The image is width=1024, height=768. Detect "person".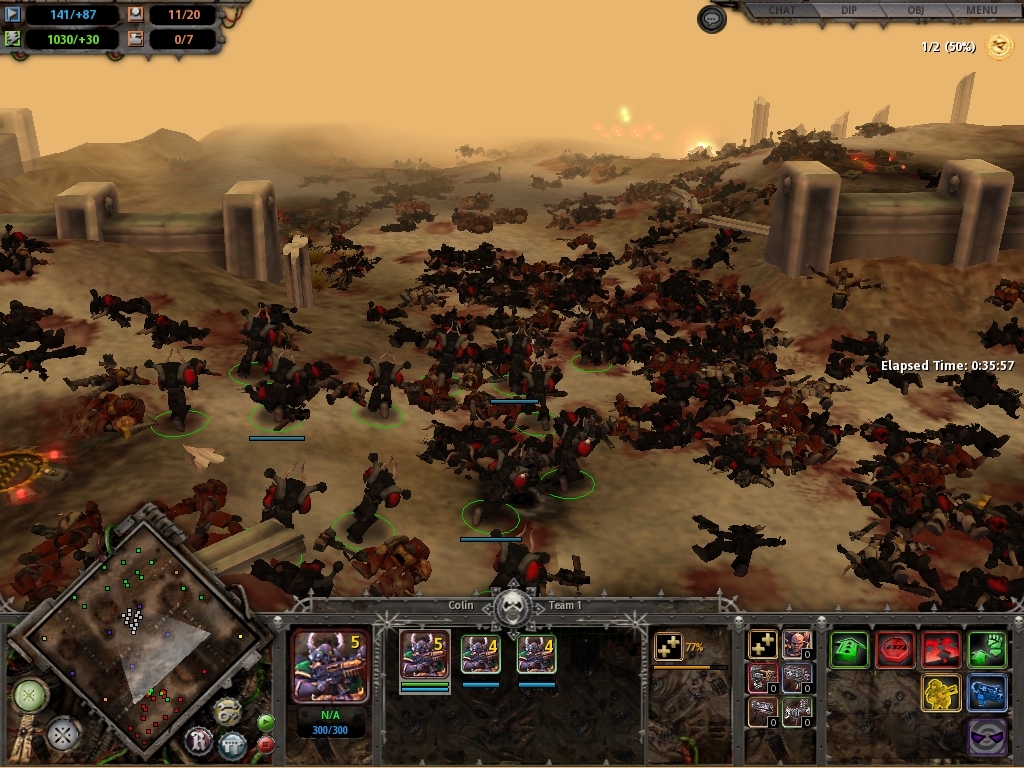
Detection: [left=140, top=356, right=220, bottom=419].
